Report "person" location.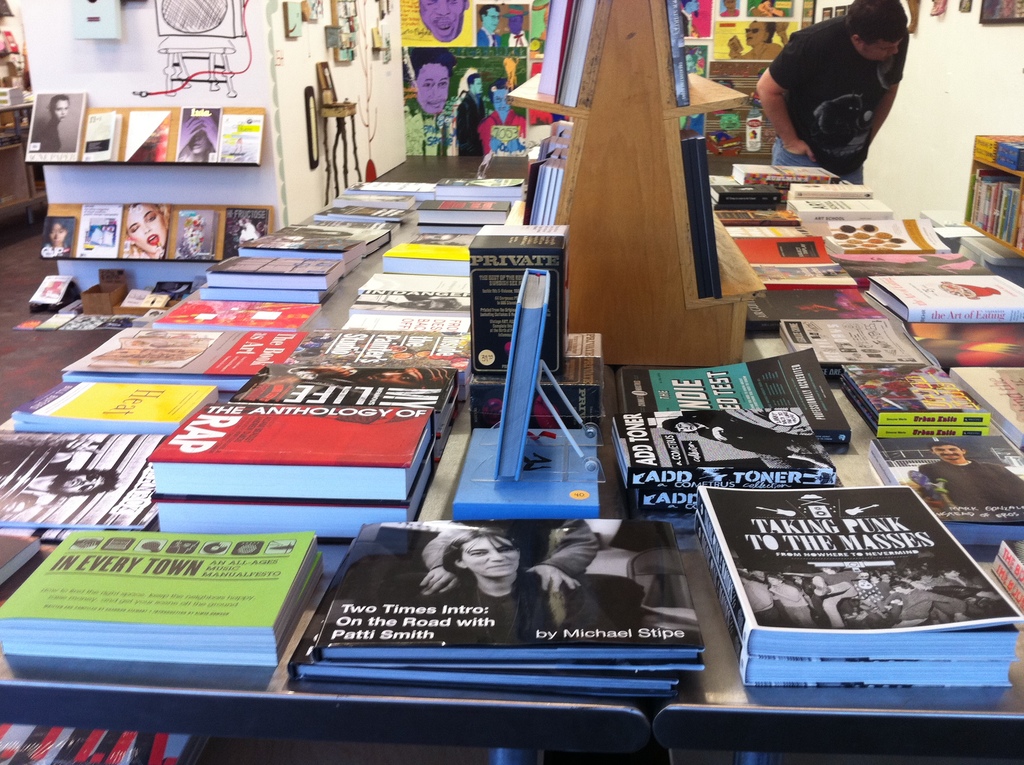
Report: detection(28, 97, 69, 153).
